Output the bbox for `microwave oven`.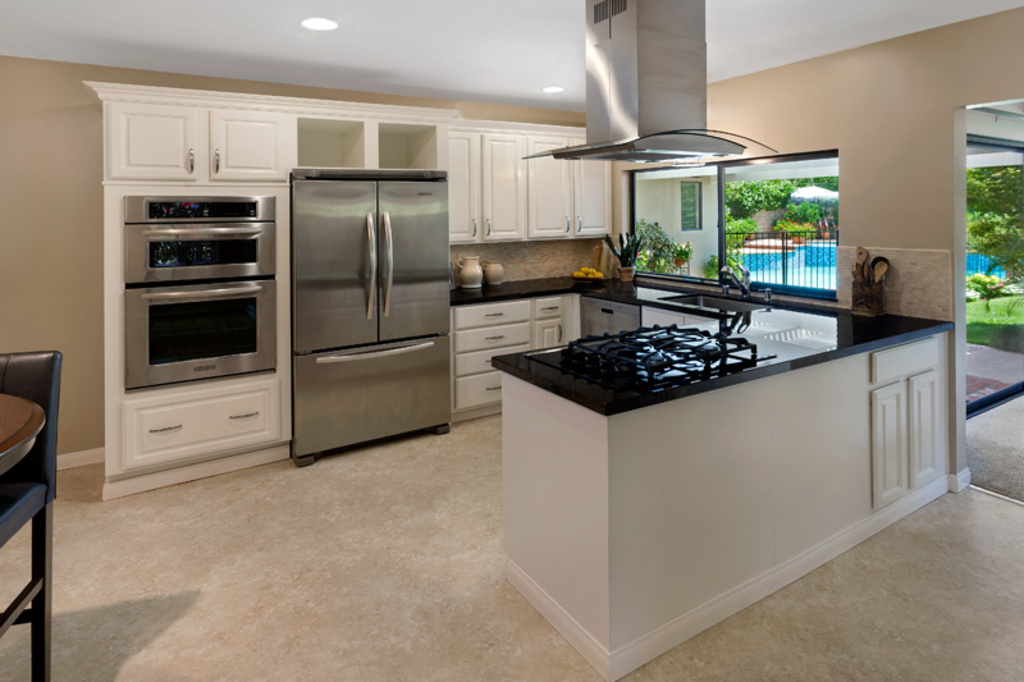
Rect(118, 193, 279, 383).
